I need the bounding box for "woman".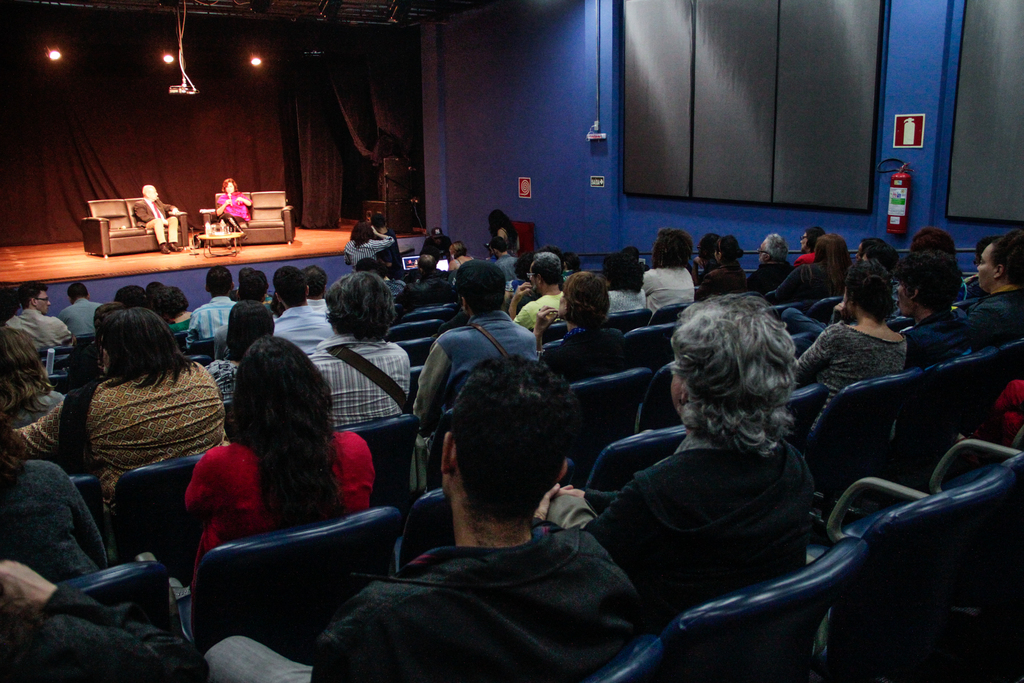
Here it is: 0:321:64:429.
